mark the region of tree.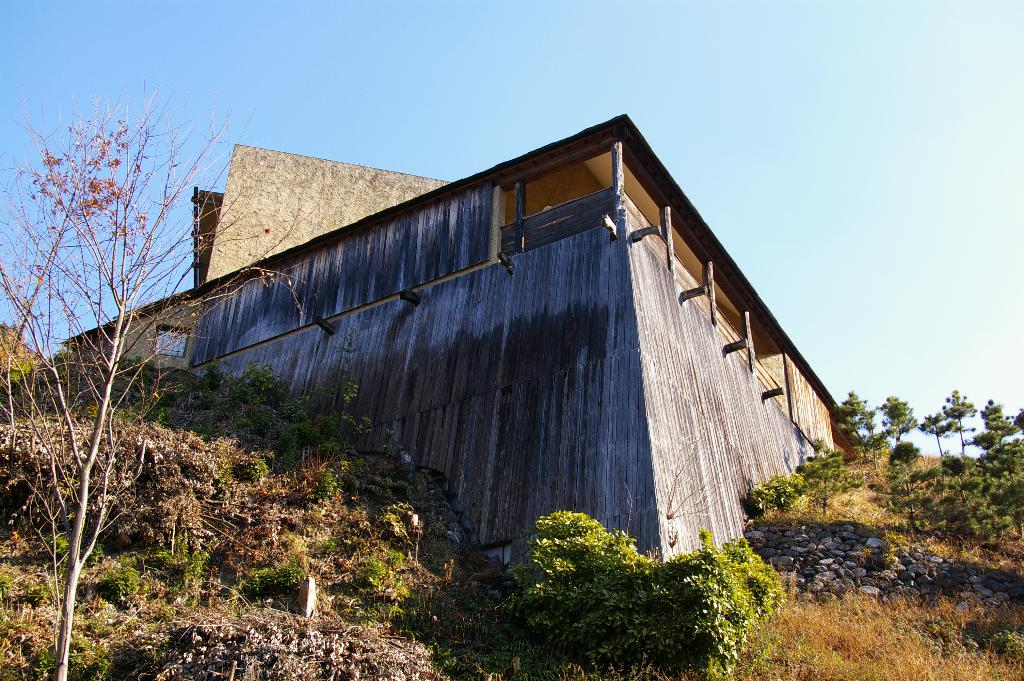
Region: (left=0, top=72, right=317, bottom=680).
